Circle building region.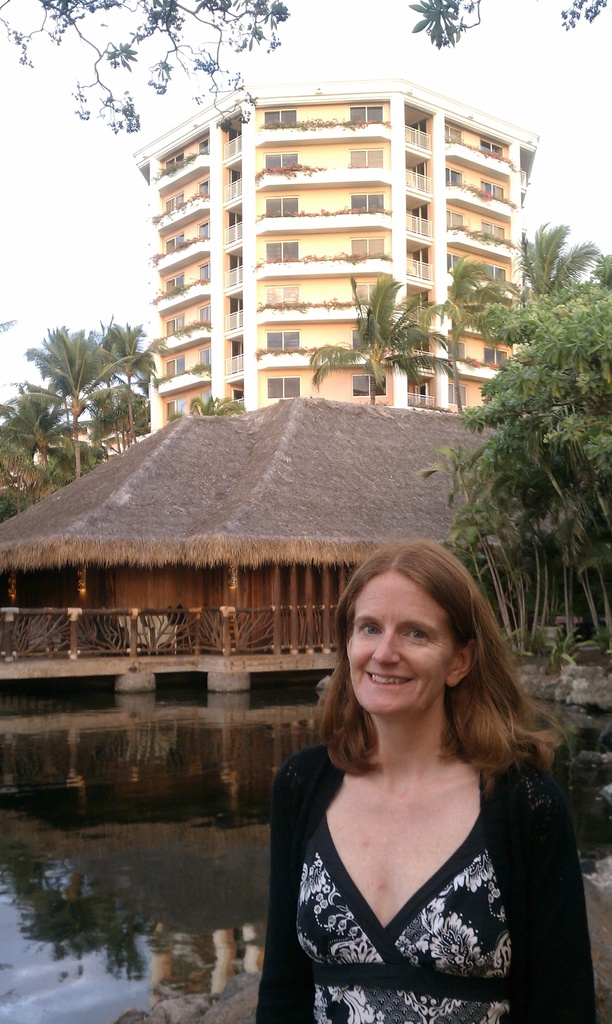
Region: [0, 391, 554, 689].
